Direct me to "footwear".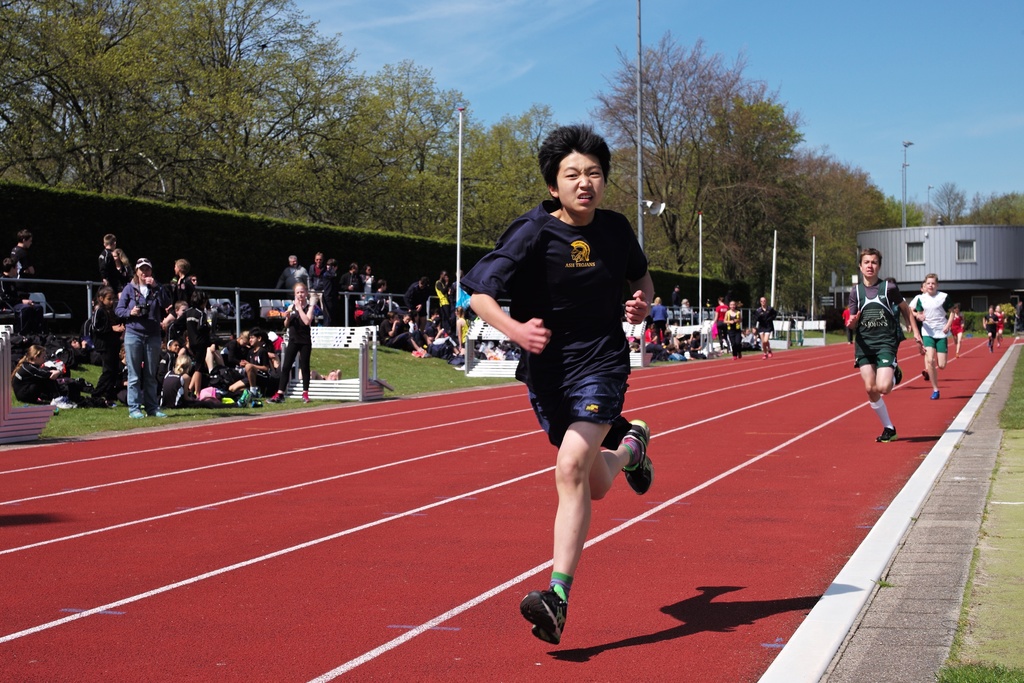
Direction: (x1=126, y1=404, x2=148, y2=420).
